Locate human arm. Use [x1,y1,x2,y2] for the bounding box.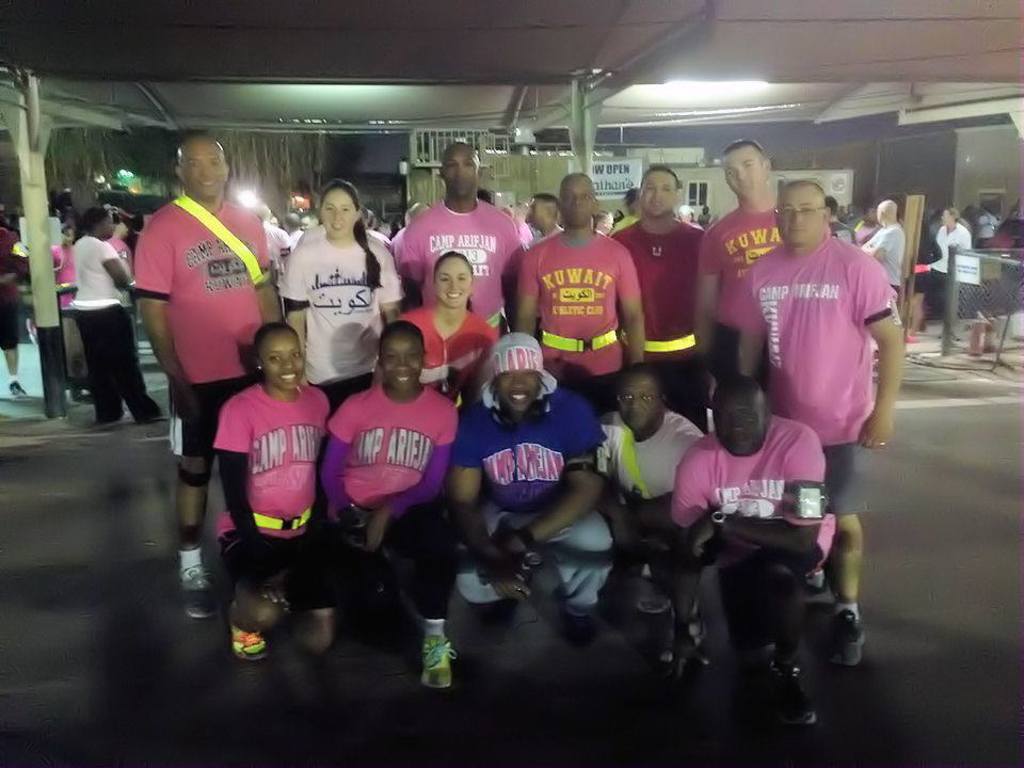
[615,242,644,361].
